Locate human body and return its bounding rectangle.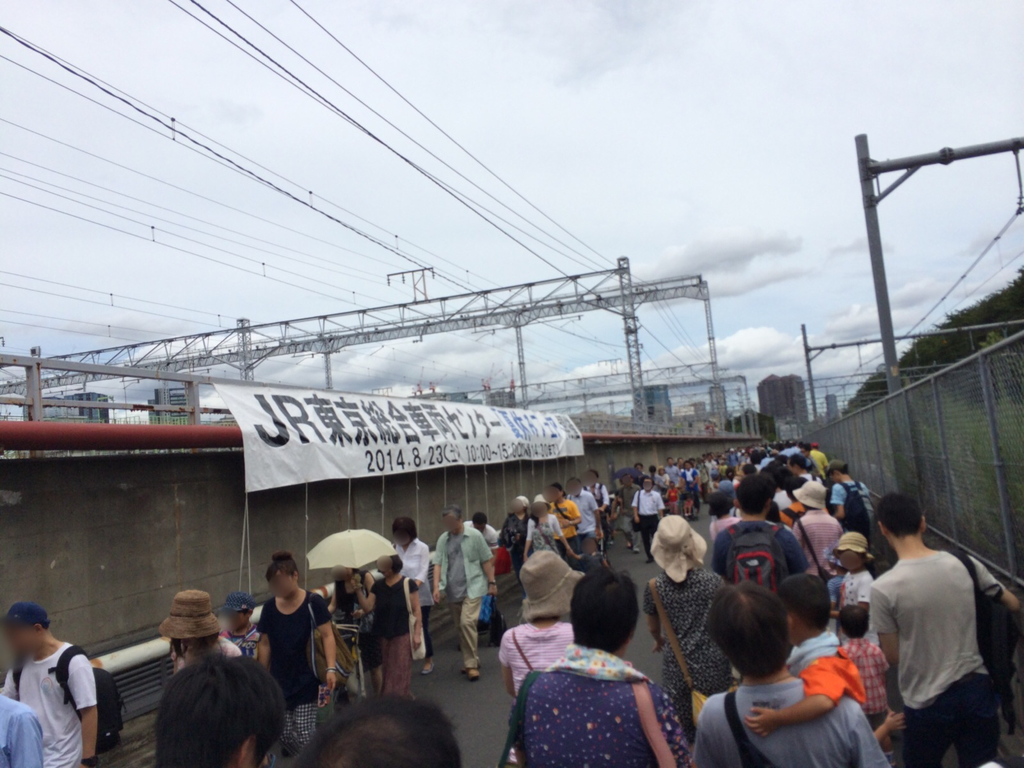
locate(715, 524, 806, 578).
